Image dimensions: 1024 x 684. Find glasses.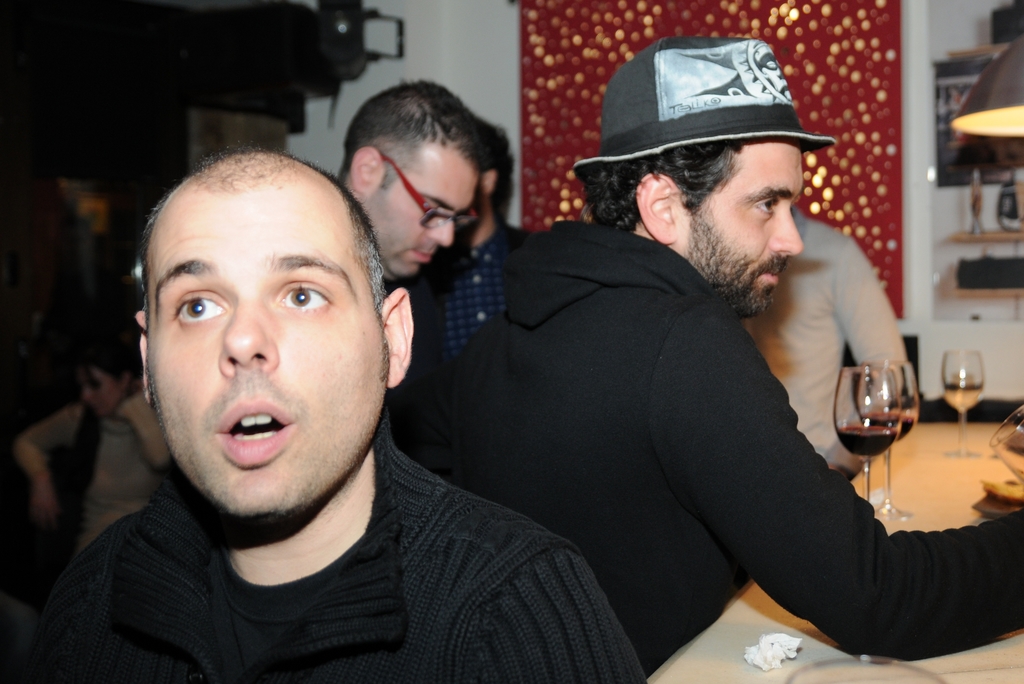
select_region(378, 155, 480, 230).
